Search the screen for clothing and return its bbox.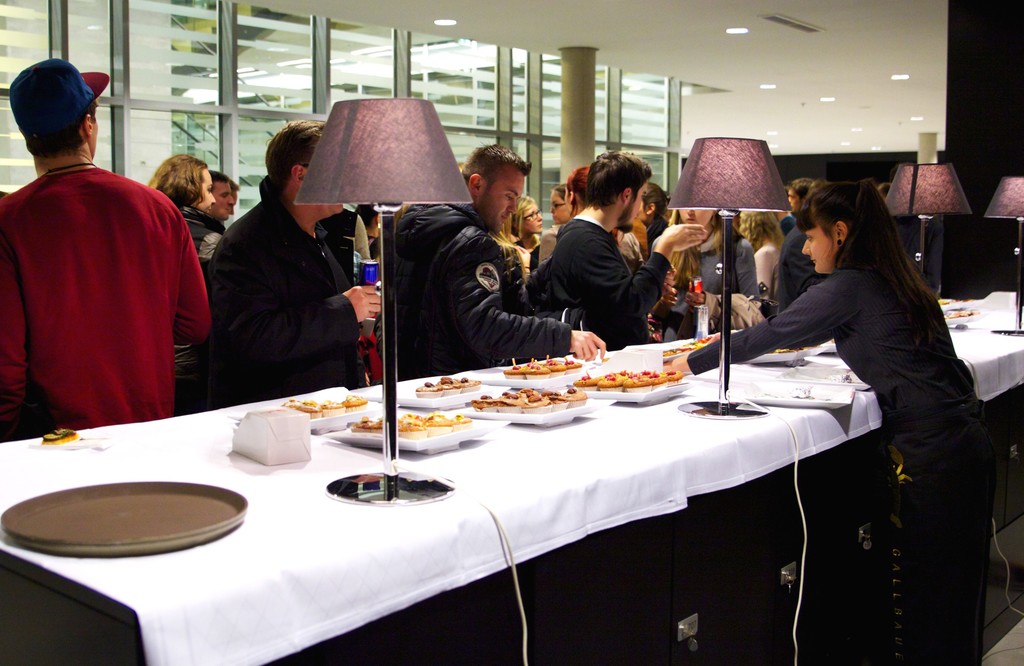
Found: 507:231:541:284.
